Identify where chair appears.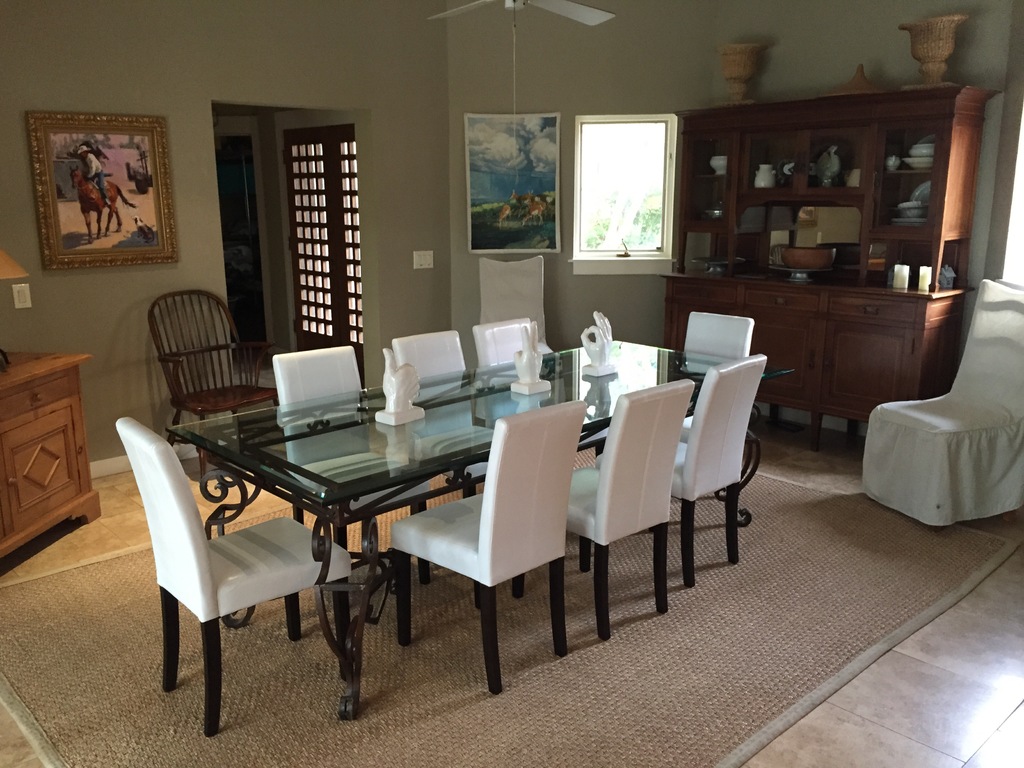
Appears at bbox=(592, 352, 769, 590).
